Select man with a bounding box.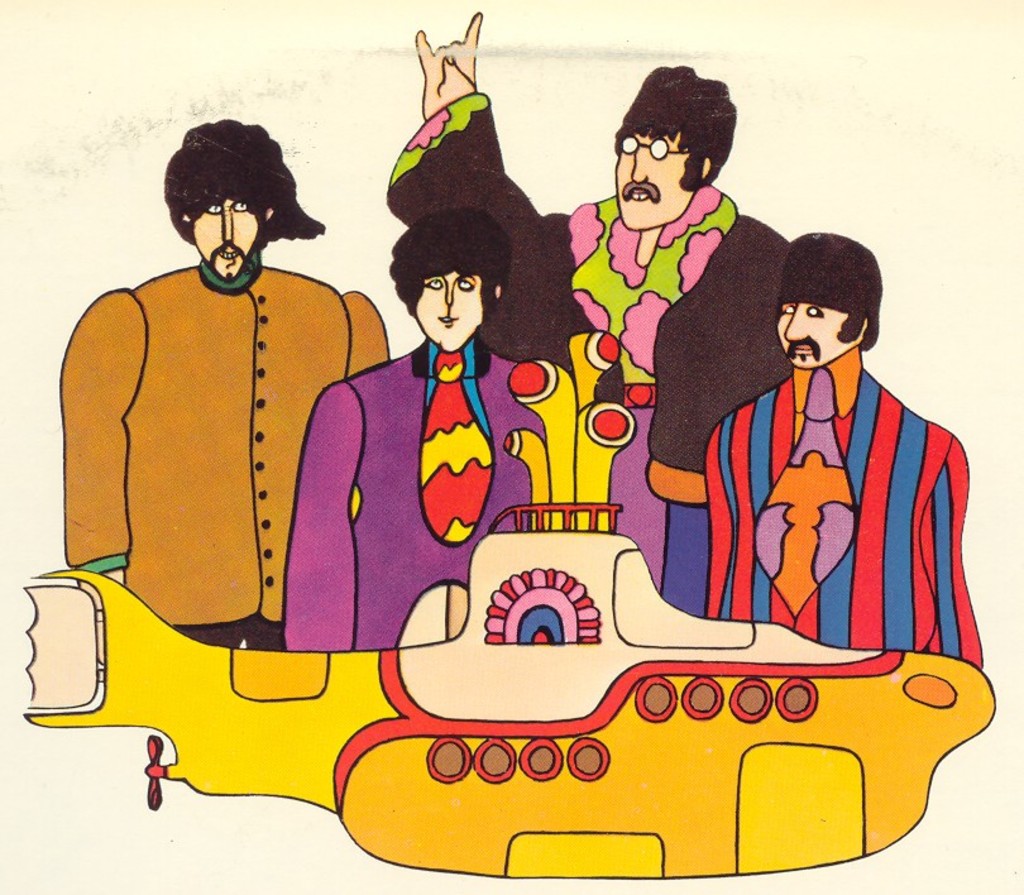
{"x1": 46, "y1": 128, "x2": 393, "y2": 734}.
